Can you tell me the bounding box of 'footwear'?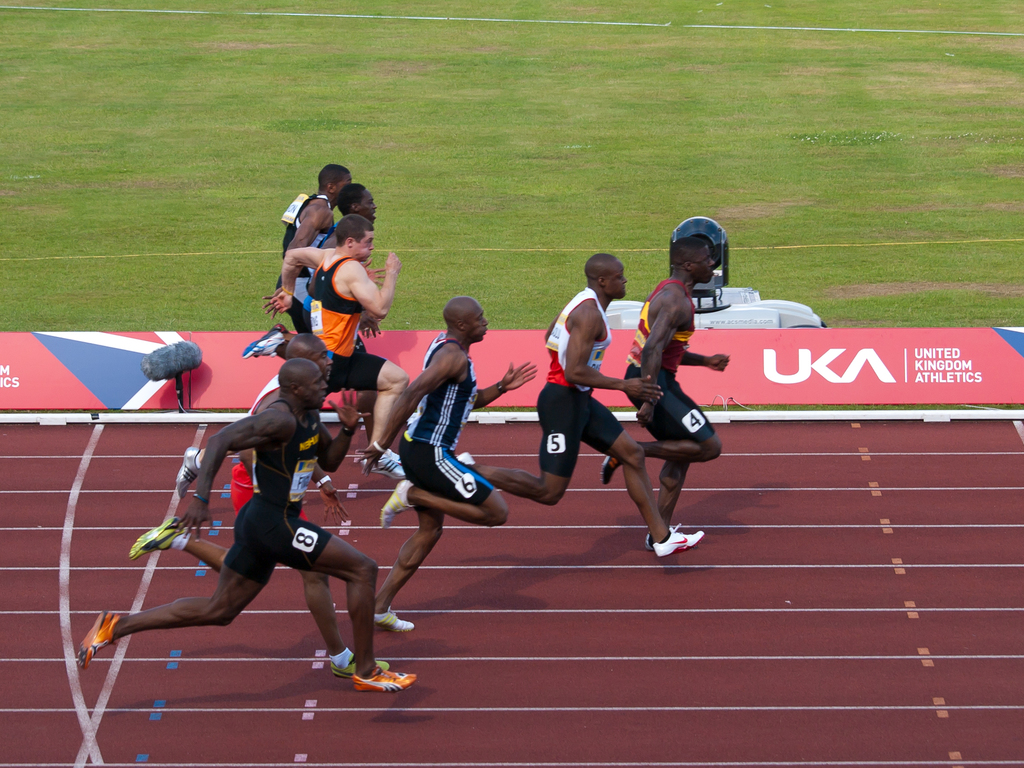
173:443:204:502.
